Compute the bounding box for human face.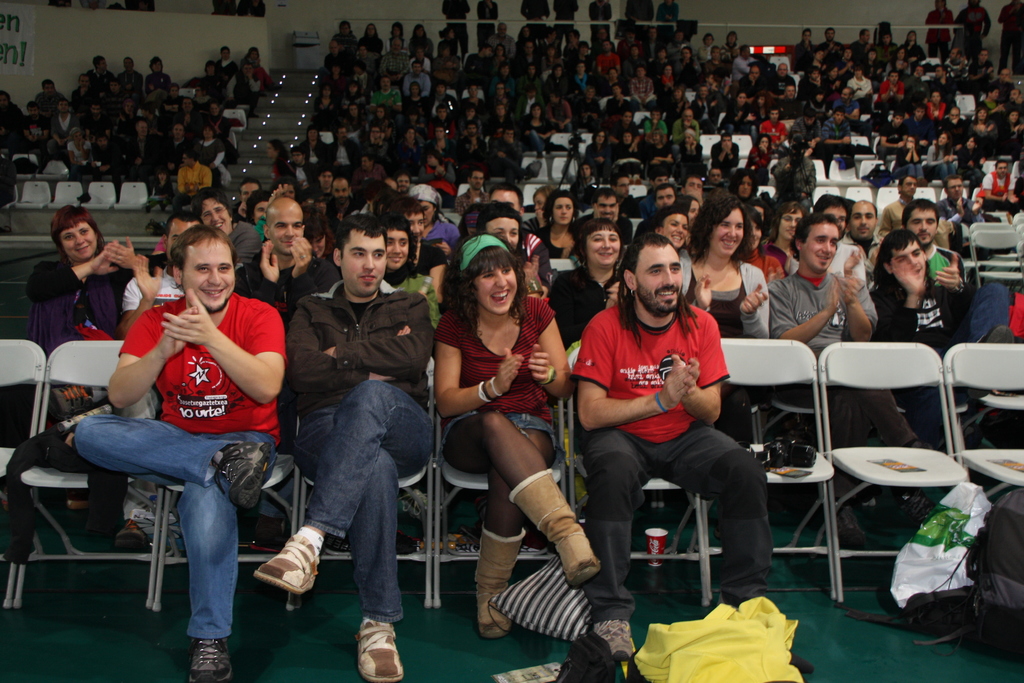
box(391, 35, 399, 54).
